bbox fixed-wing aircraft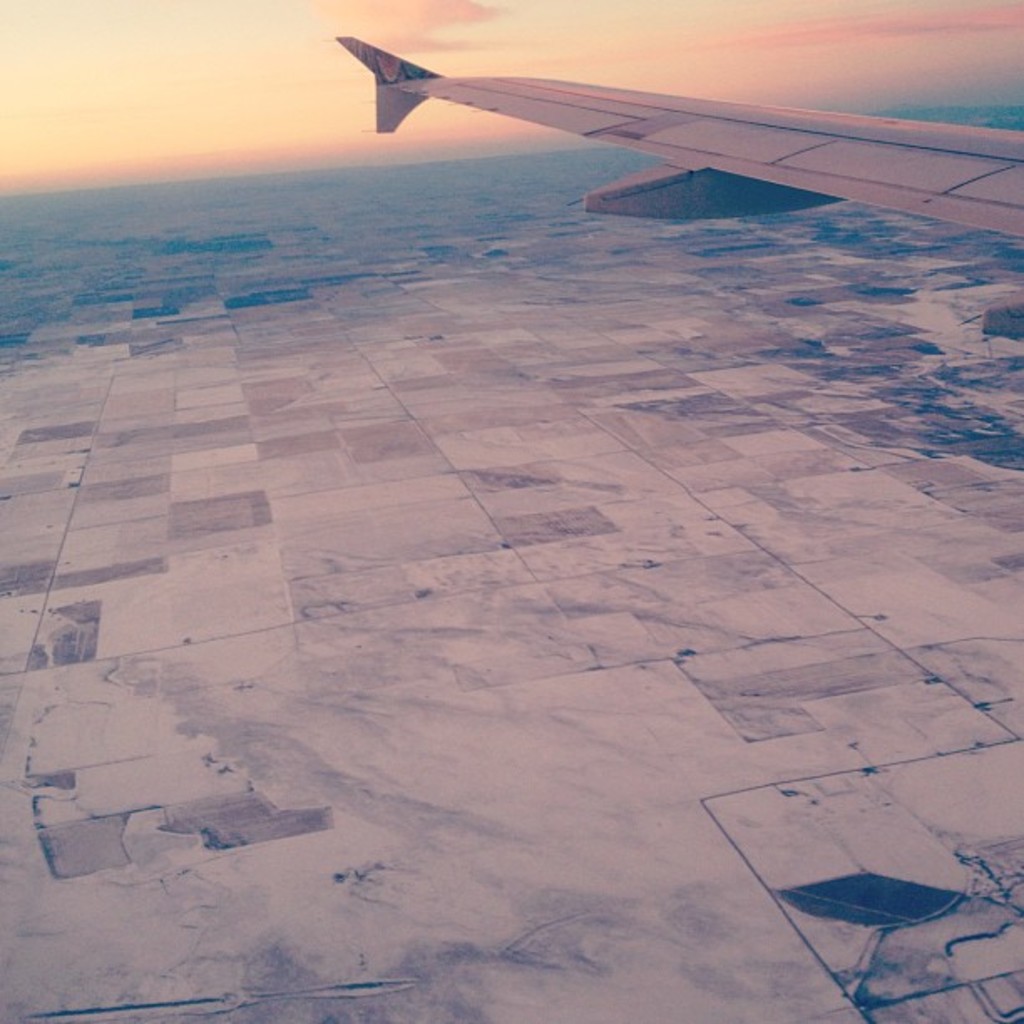
crop(333, 30, 1022, 253)
